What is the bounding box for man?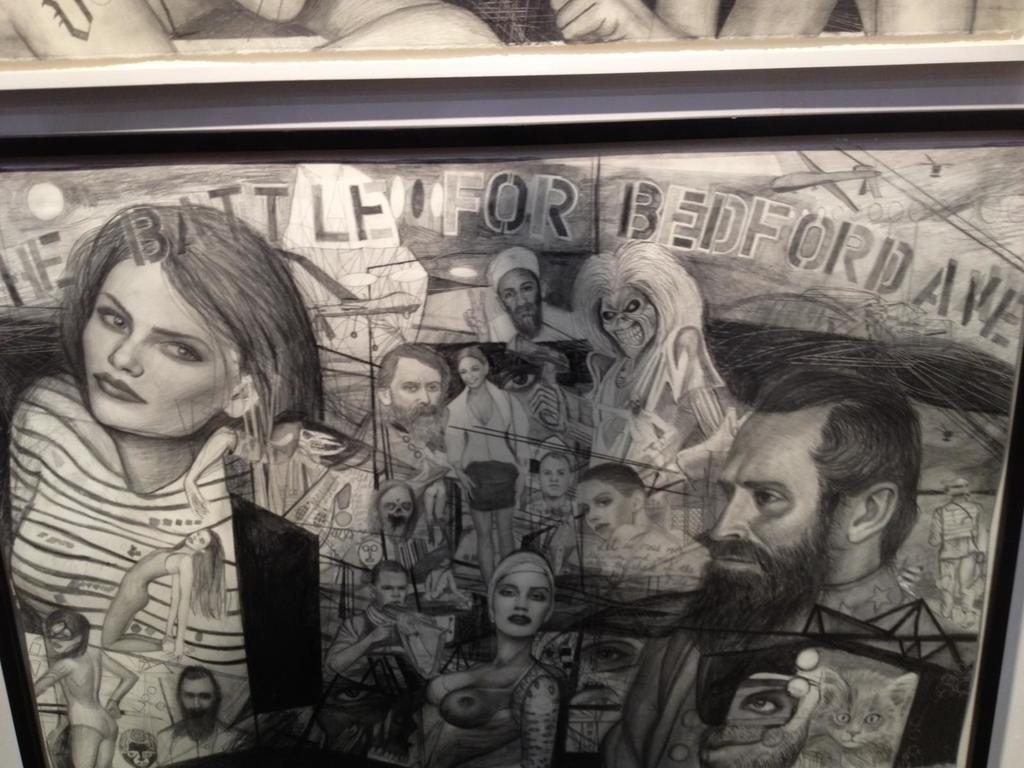
692/354/975/646.
